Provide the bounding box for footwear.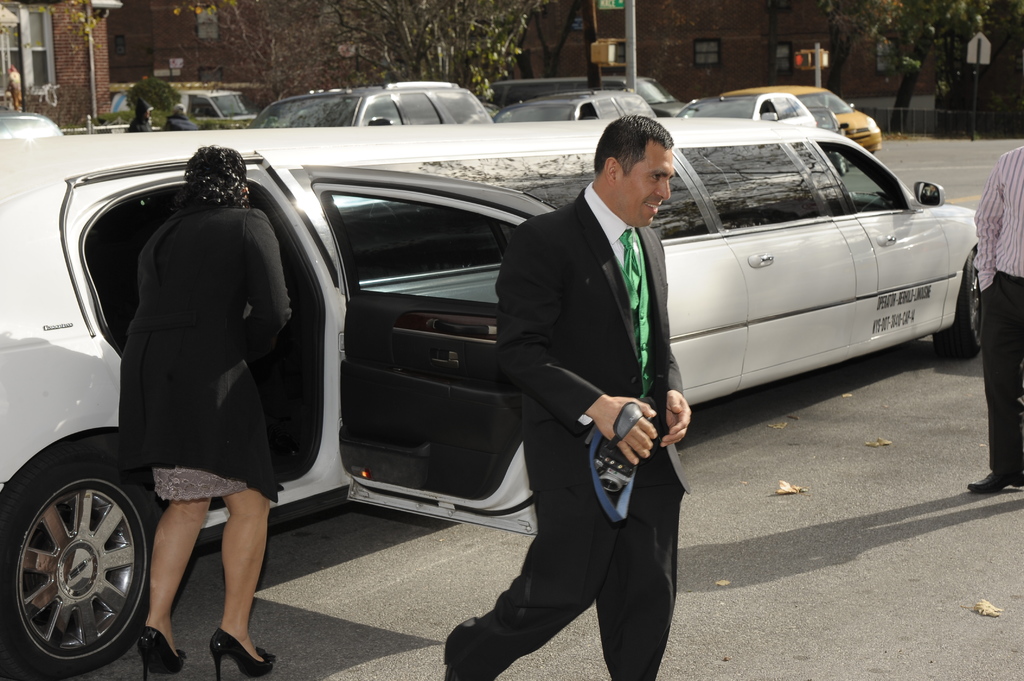
{"x1": 138, "y1": 631, "x2": 186, "y2": 680}.
